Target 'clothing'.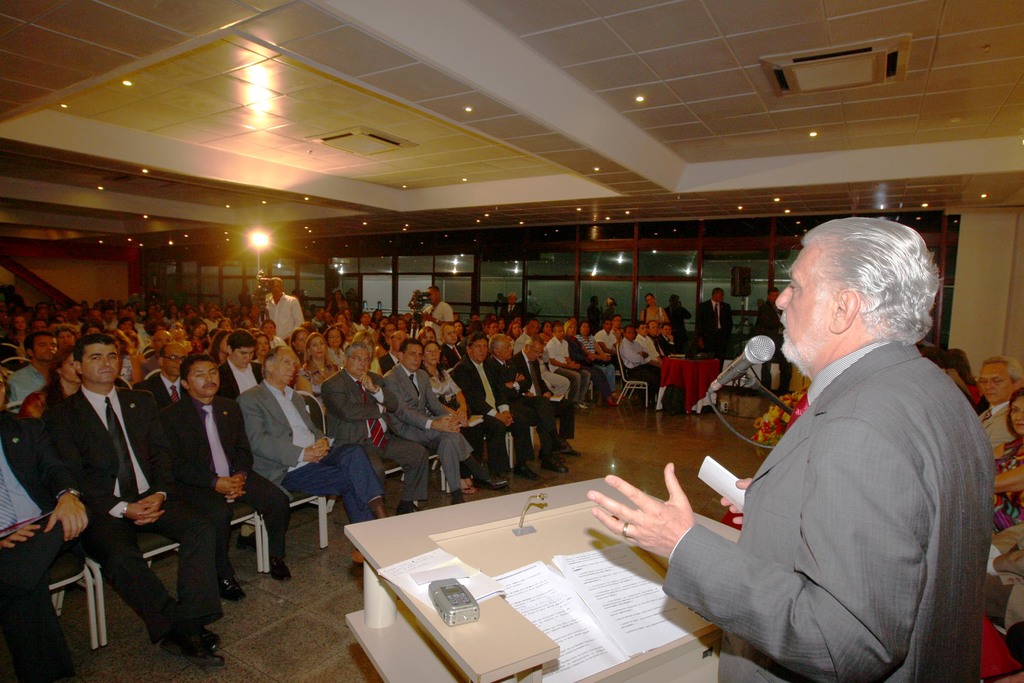
Target region: x1=0, y1=411, x2=82, y2=682.
